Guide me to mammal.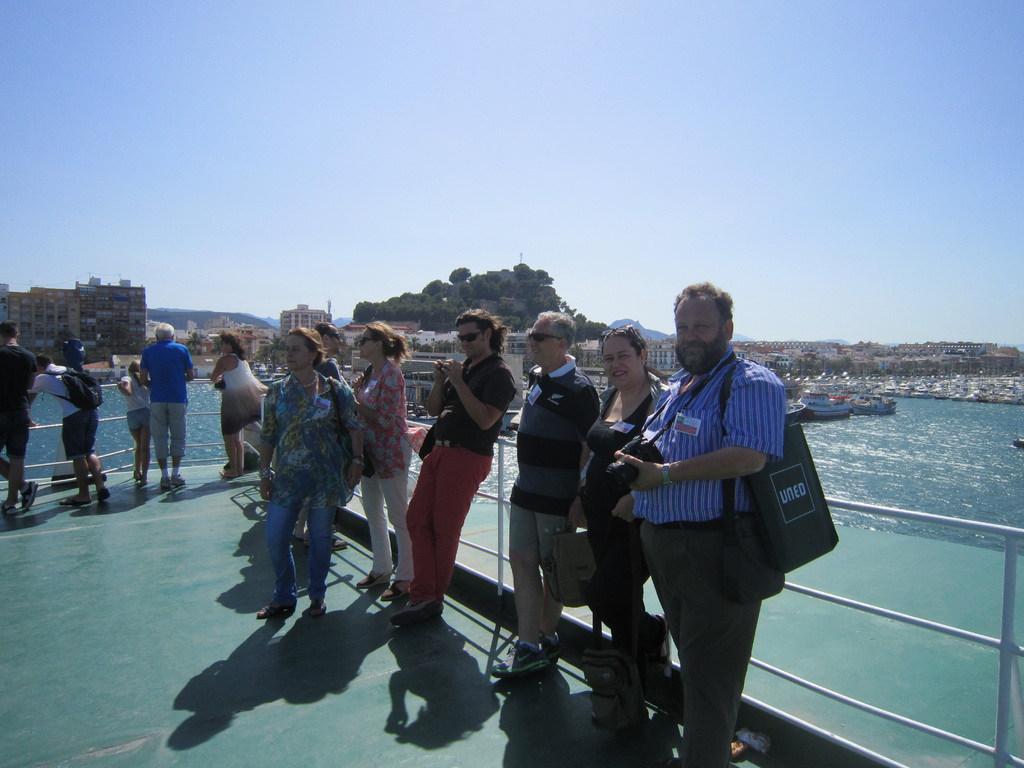
Guidance: l=566, t=320, r=671, b=722.
